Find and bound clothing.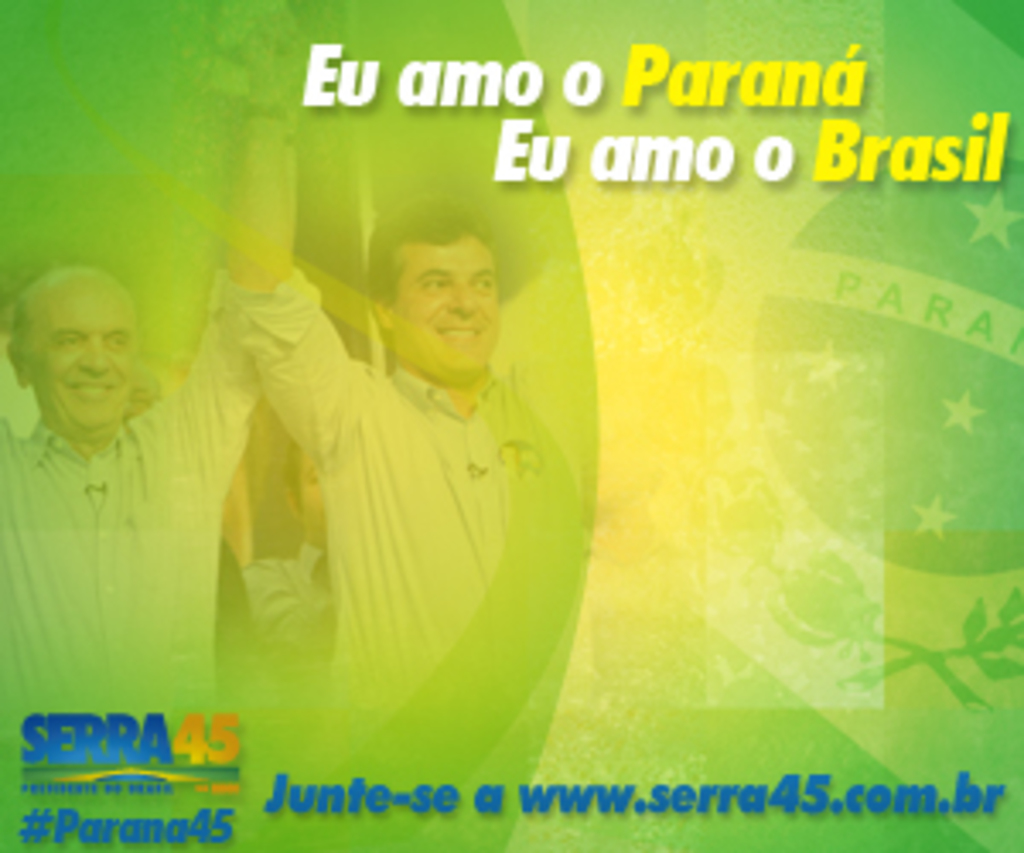
Bound: 0:273:276:850.
